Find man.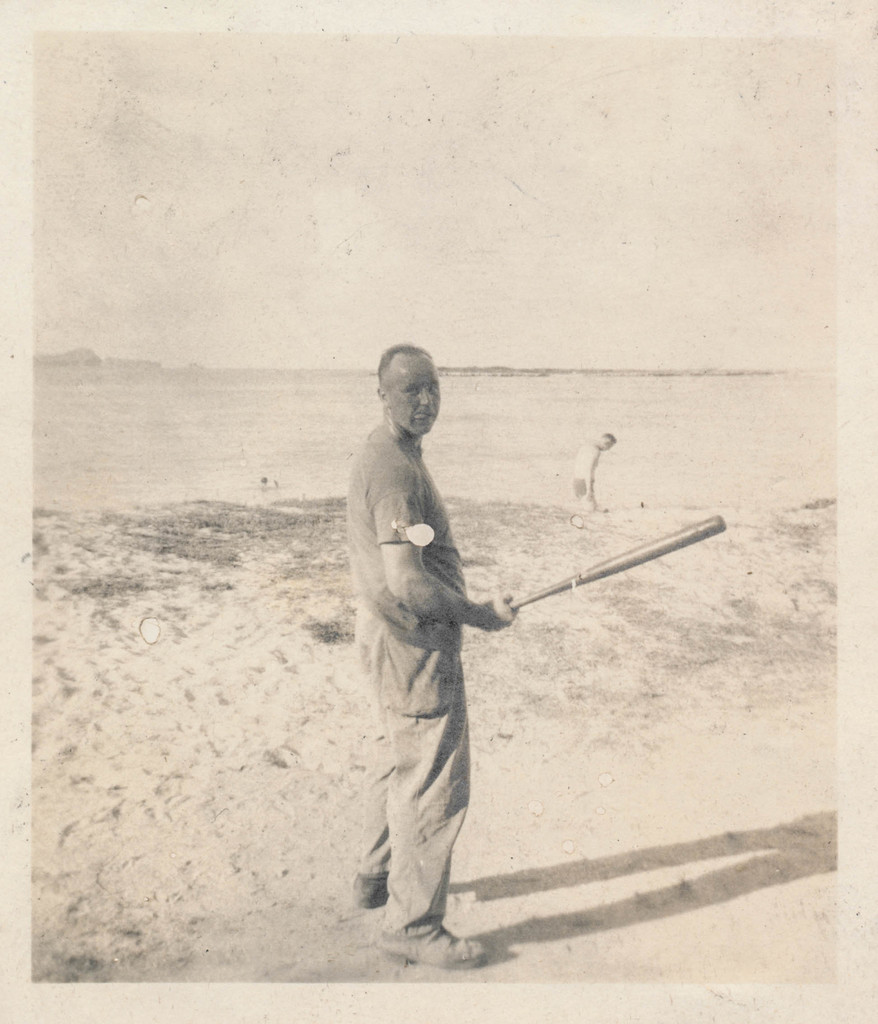
(347,330,533,961).
